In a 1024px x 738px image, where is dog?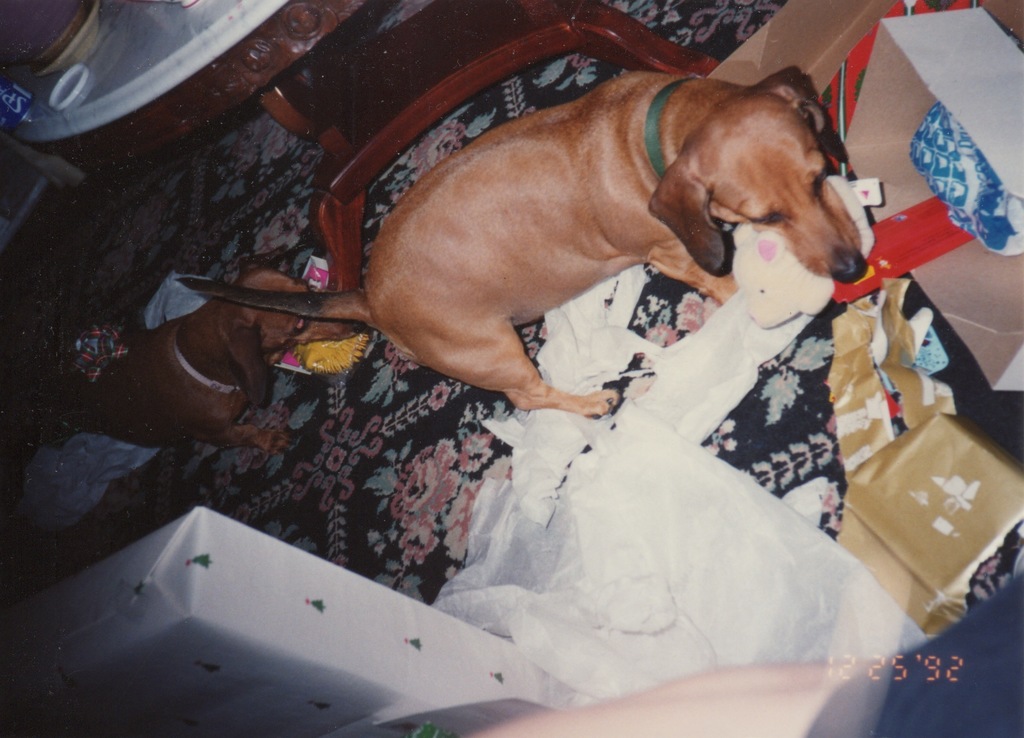
BBox(80, 270, 366, 459).
